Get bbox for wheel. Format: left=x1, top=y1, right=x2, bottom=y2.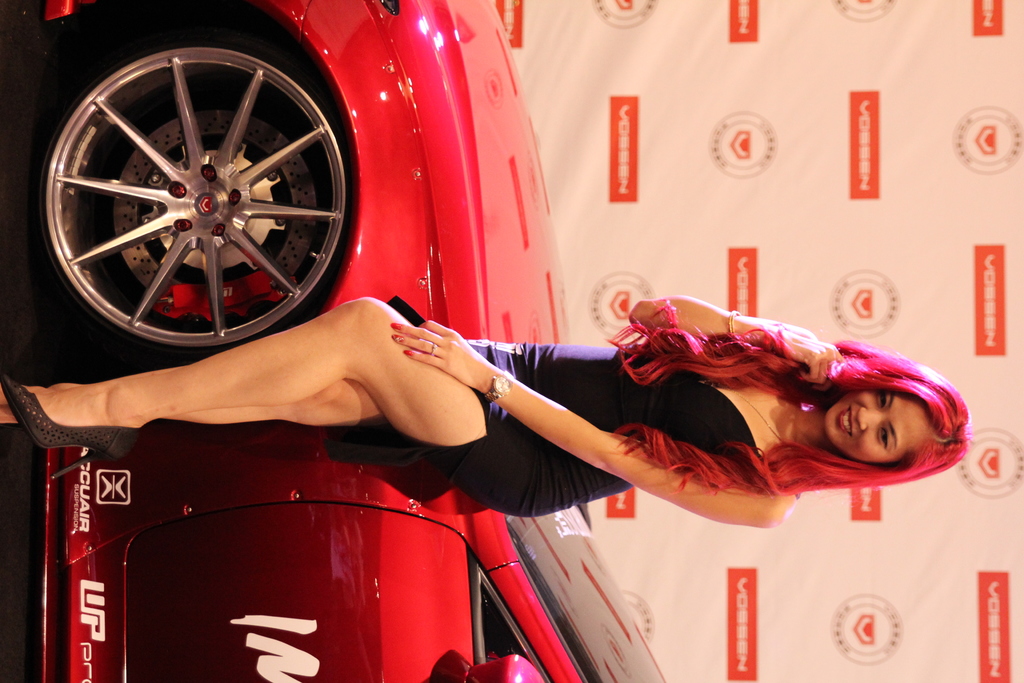
left=32, top=51, right=351, bottom=348.
